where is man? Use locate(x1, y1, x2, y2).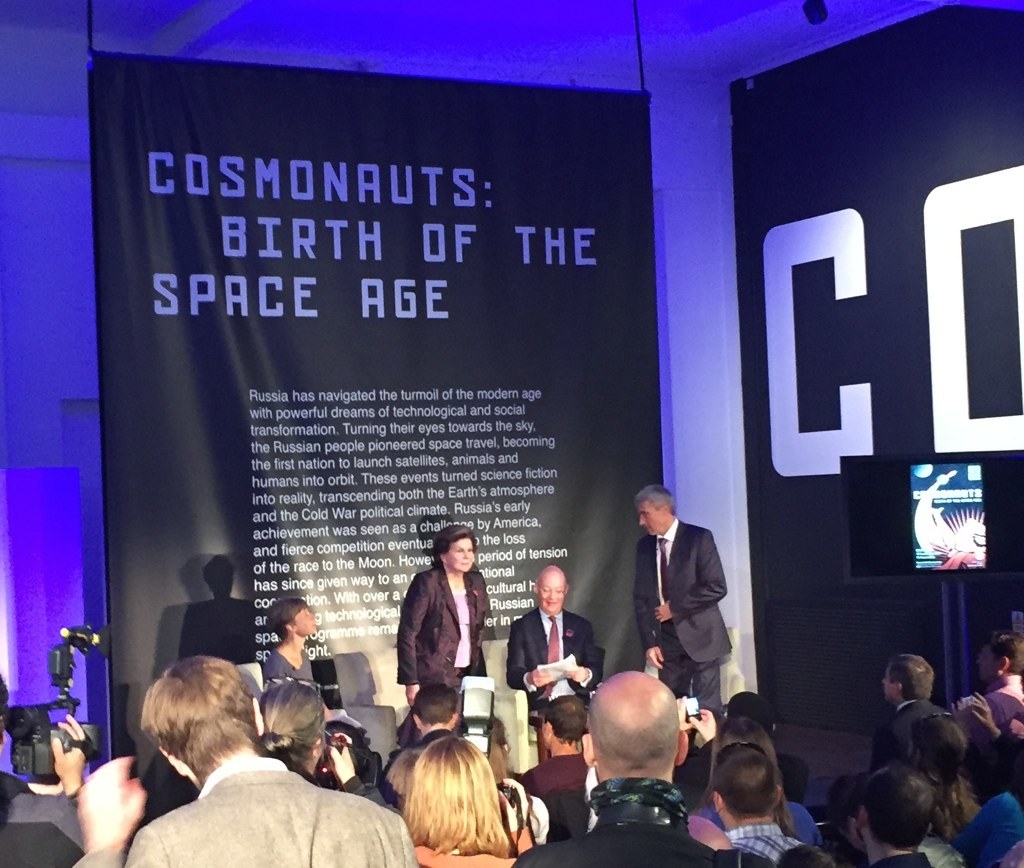
locate(544, 670, 738, 857).
